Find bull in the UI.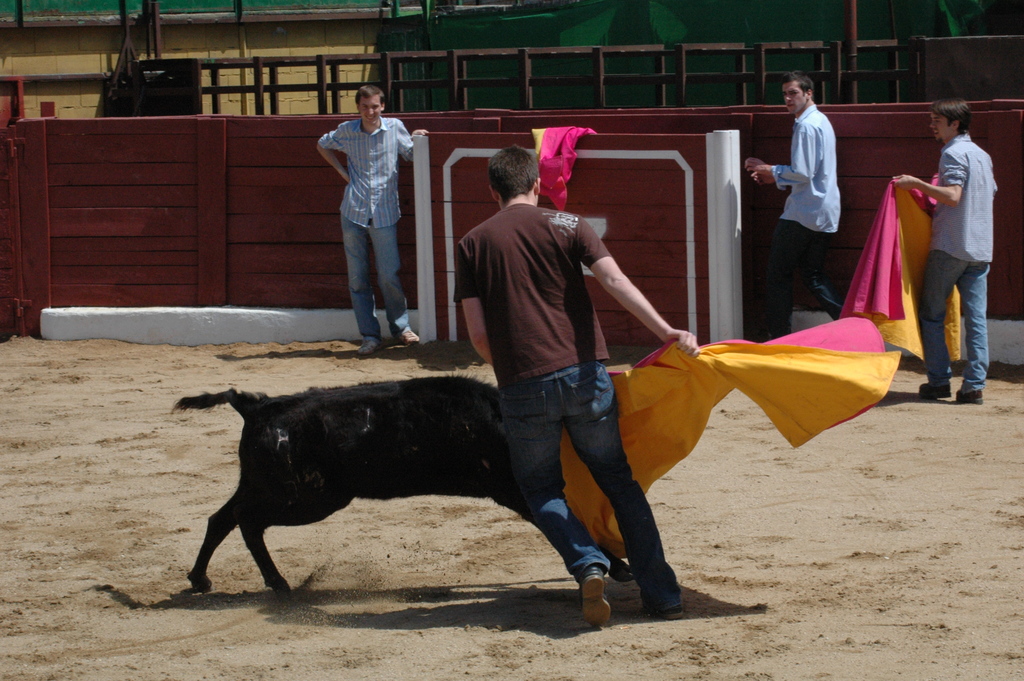
UI element at 167 372 638 600.
